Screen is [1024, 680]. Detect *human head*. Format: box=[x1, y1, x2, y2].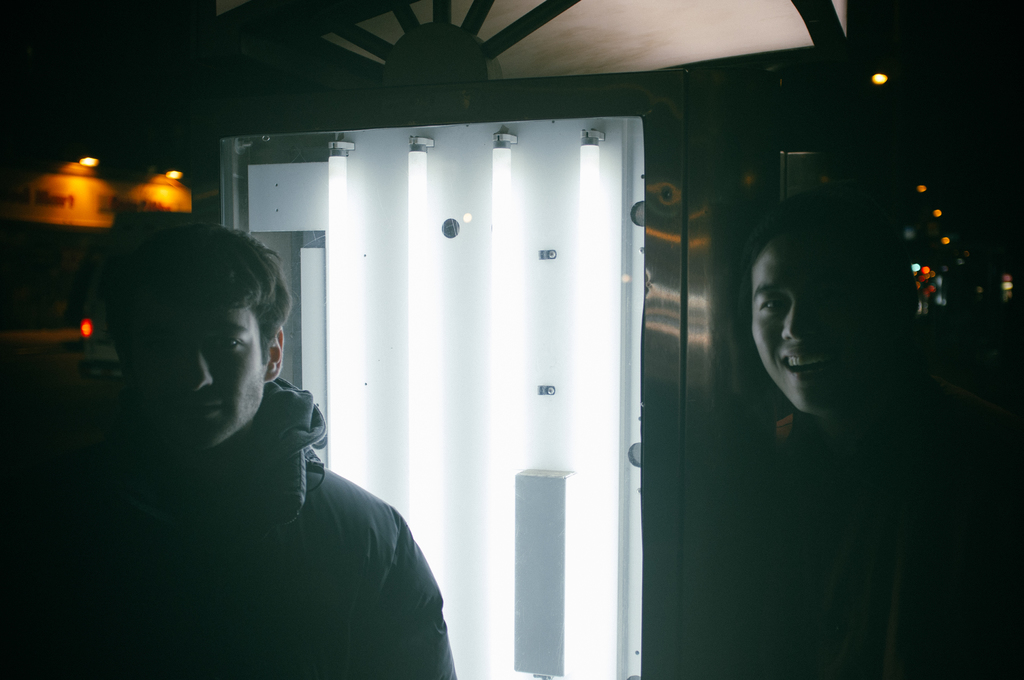
box=[745, 188, 926, 417].
